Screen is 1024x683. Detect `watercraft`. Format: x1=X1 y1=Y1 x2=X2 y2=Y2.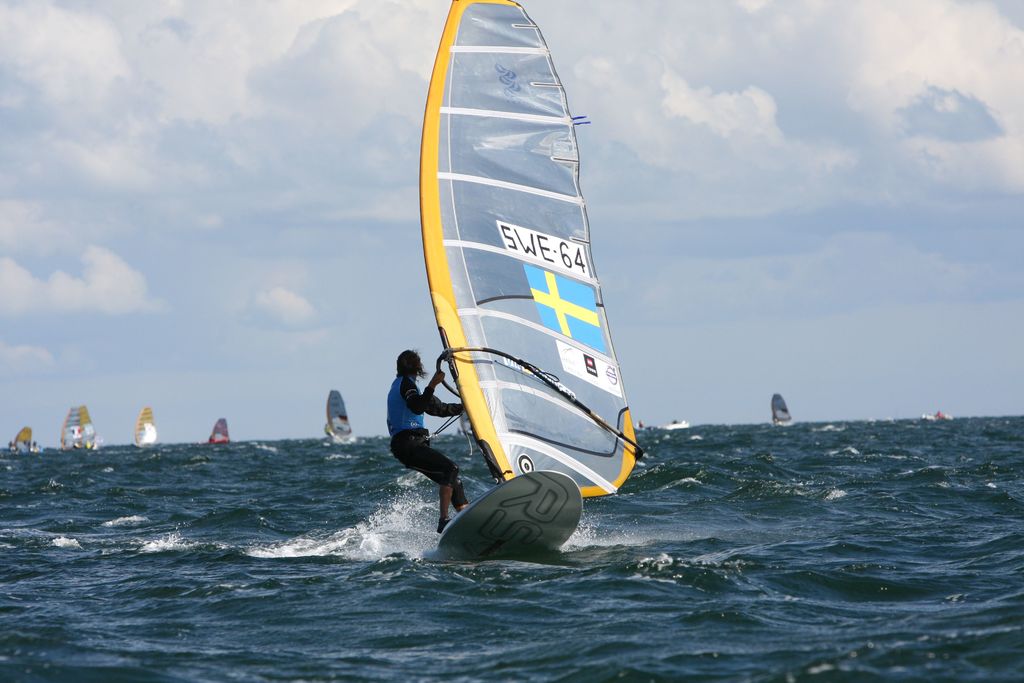
x1=12 y1=425 x2=32 y2=454.
